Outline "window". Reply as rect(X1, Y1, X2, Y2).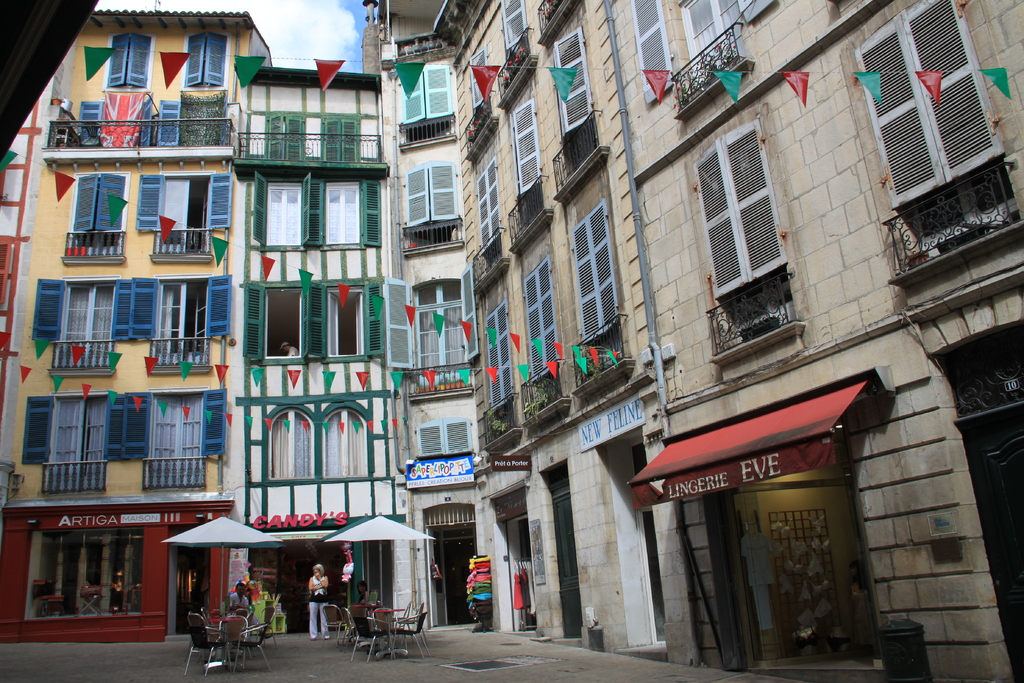
rect(695, 111, 799, 297).
